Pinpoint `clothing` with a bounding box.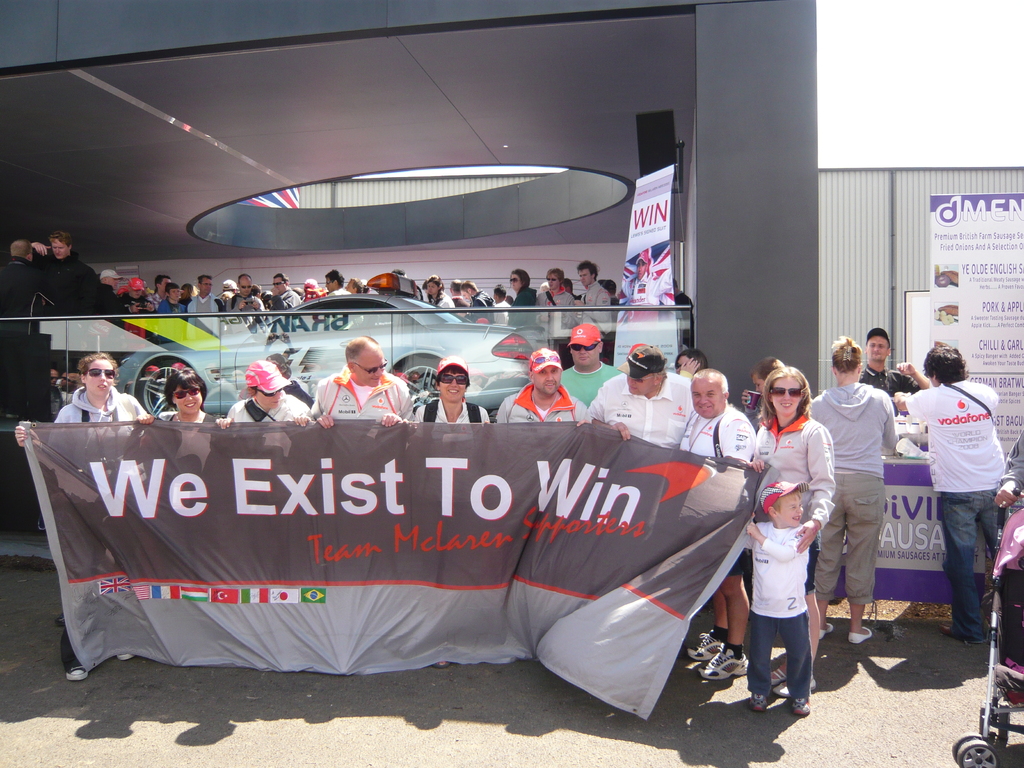
(404,389,493,419).
